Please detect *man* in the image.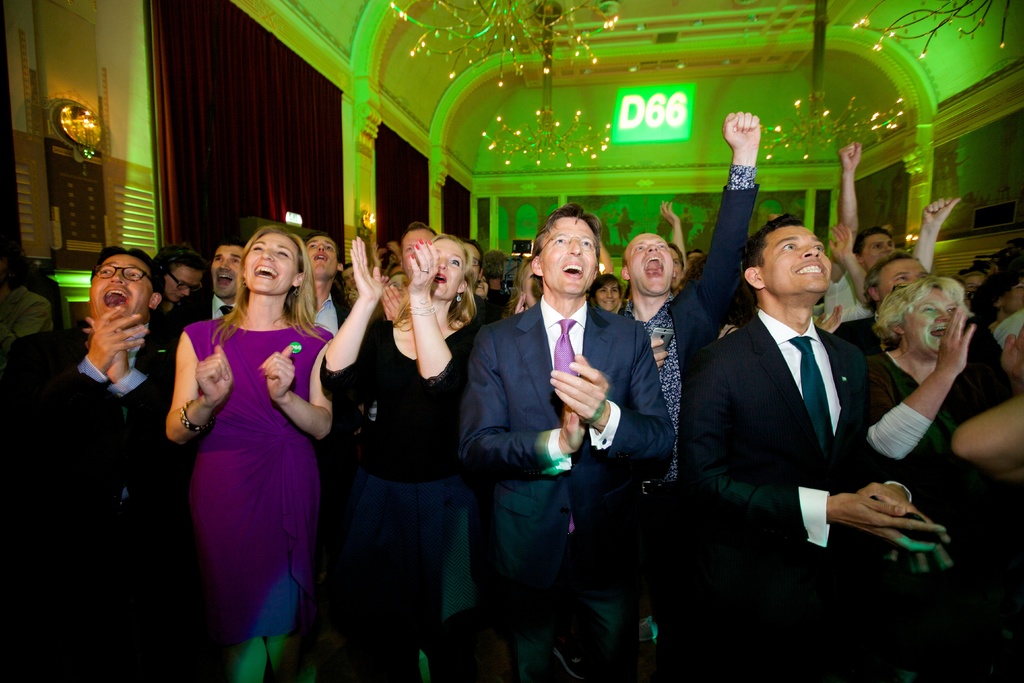
bbox=[683, 215, 952, 682].
